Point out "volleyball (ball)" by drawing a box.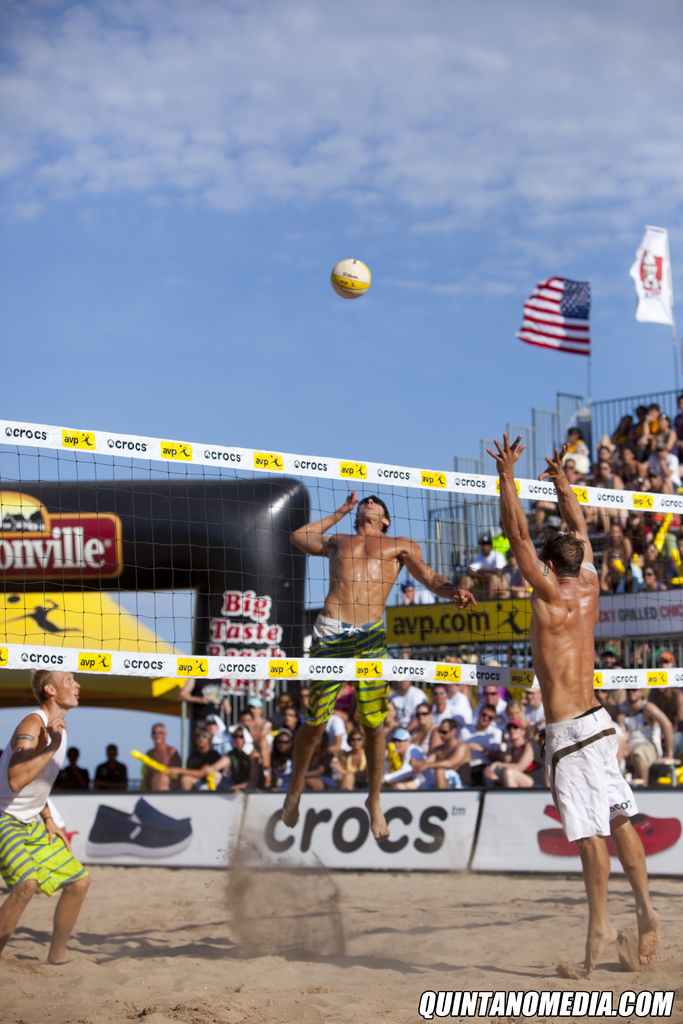
<bbox>331, 258, 370, 301</bbox>.
